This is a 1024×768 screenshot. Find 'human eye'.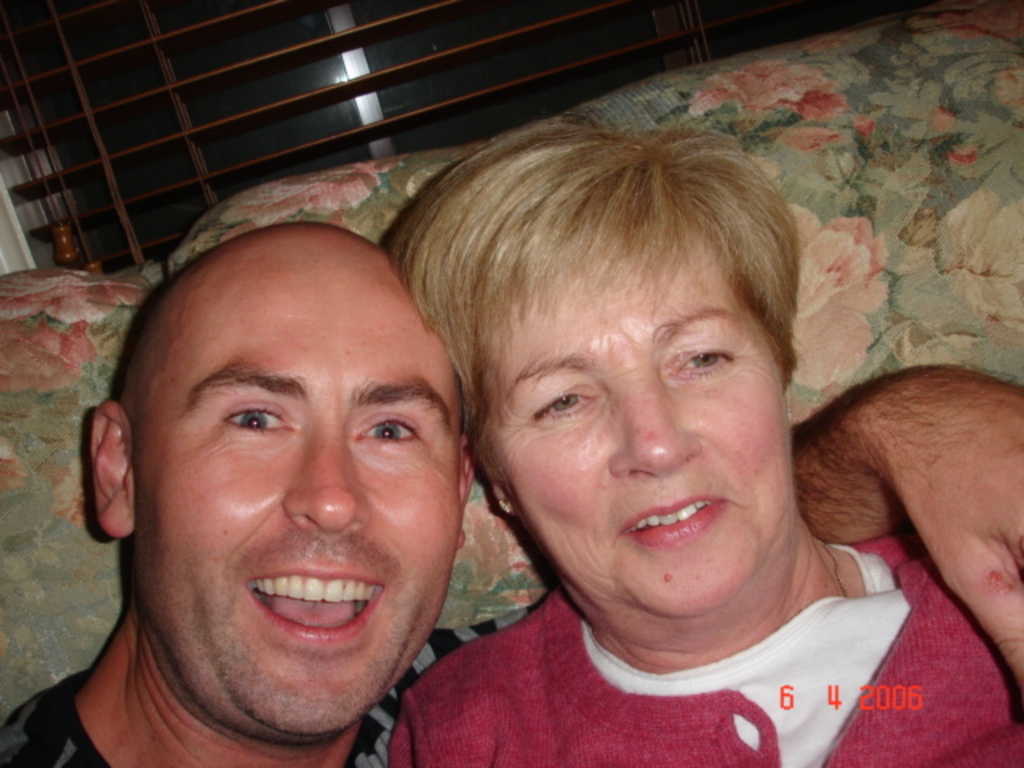
Bounding box: Rect(349, 411, 427, 450).
